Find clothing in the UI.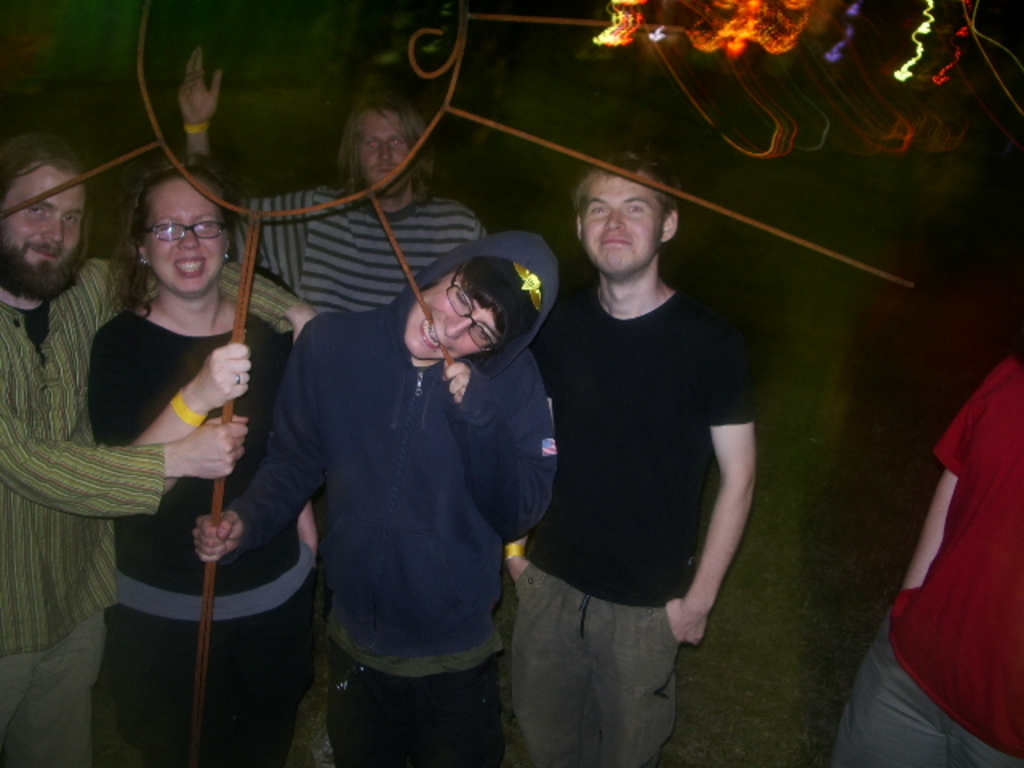
UI element at (0,264,309,766).
